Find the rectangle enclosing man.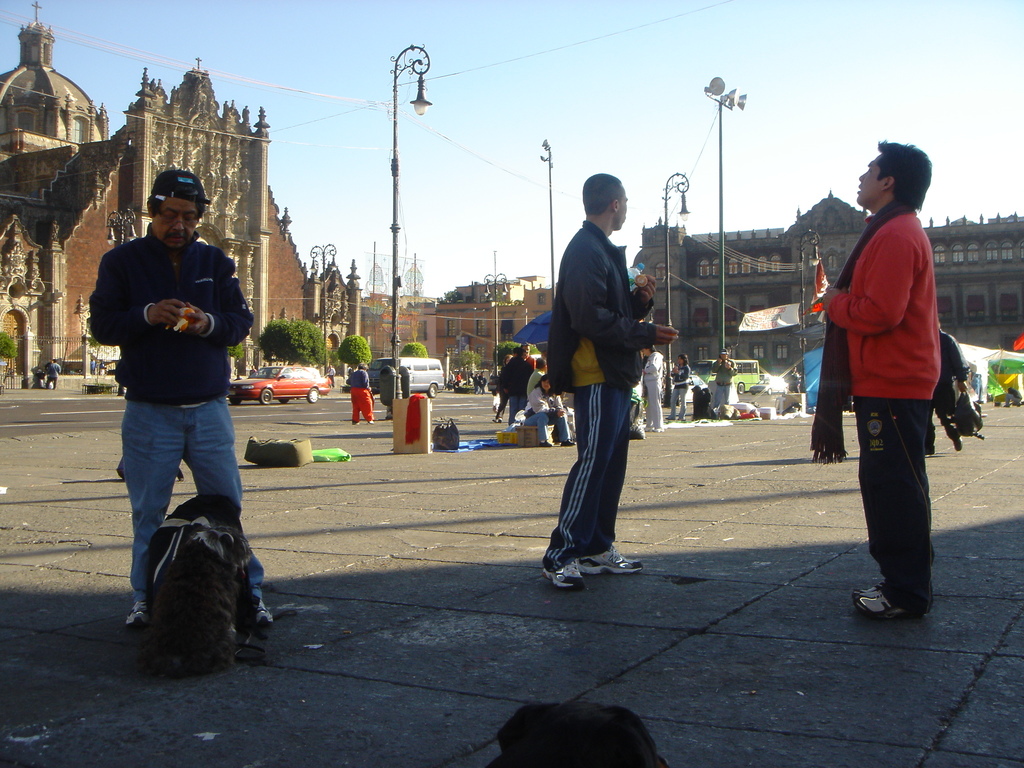
locate(447, 369, 456, 387).
